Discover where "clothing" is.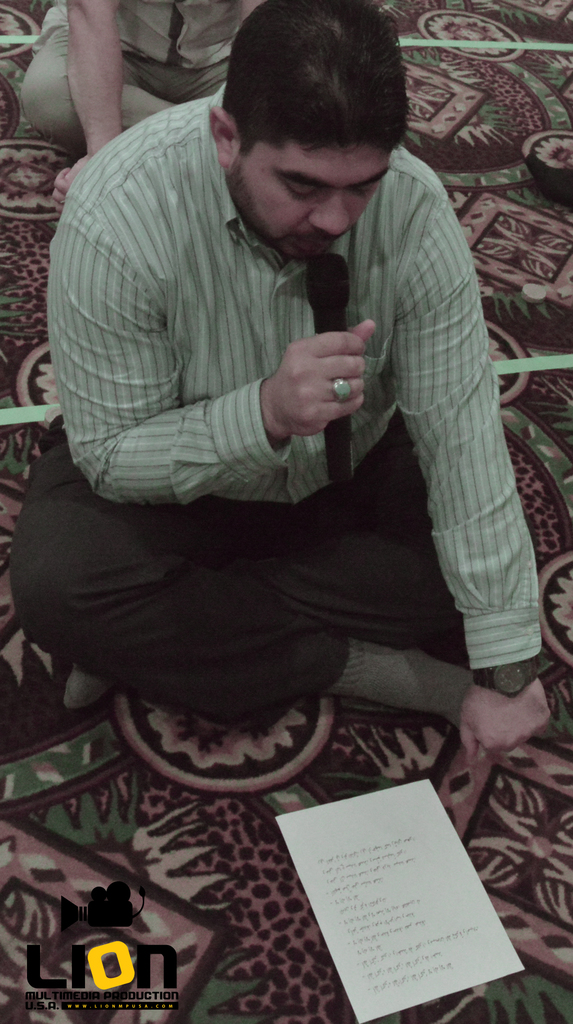
Discovered at 10, 81, 543, 732.
